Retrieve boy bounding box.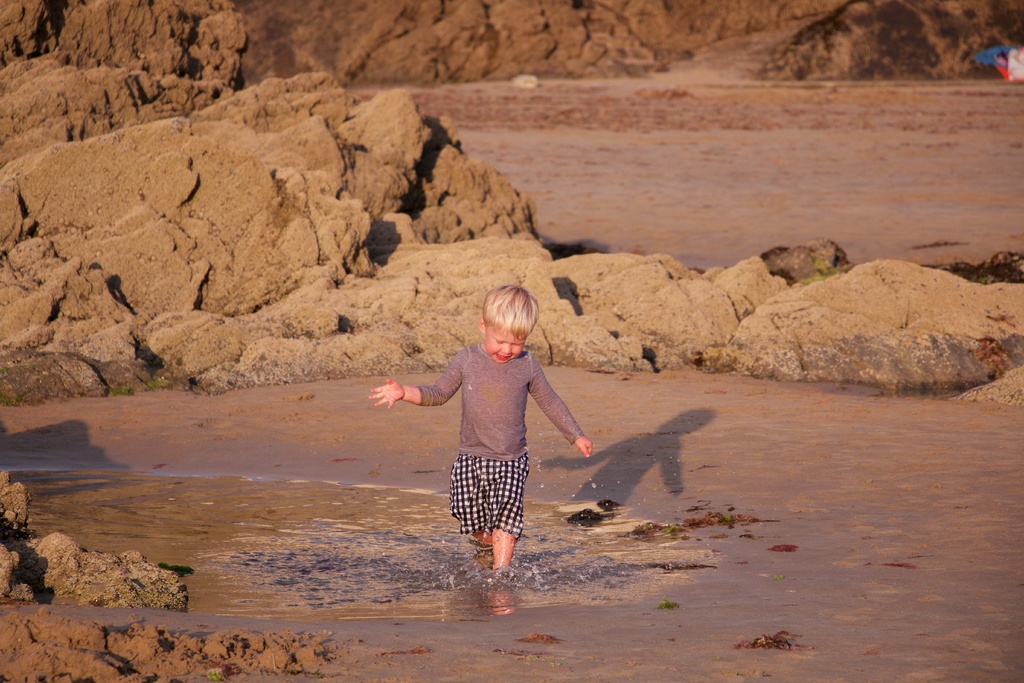
Bounding box: bbox(372, 282, 601, 594).
